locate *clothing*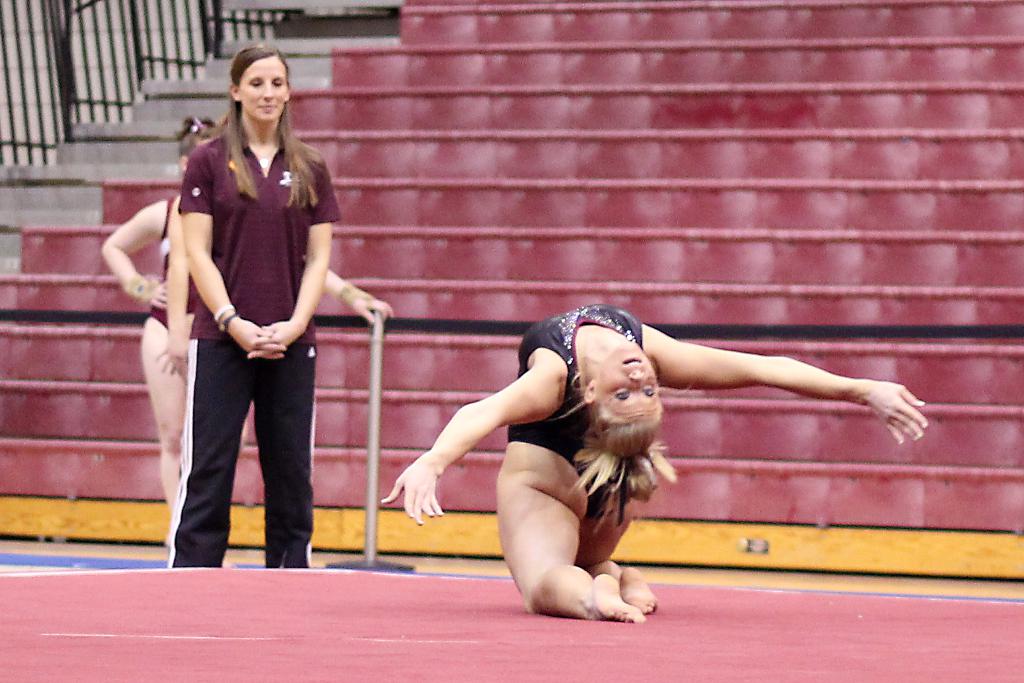
Rect(499, 300, 648, 519)
